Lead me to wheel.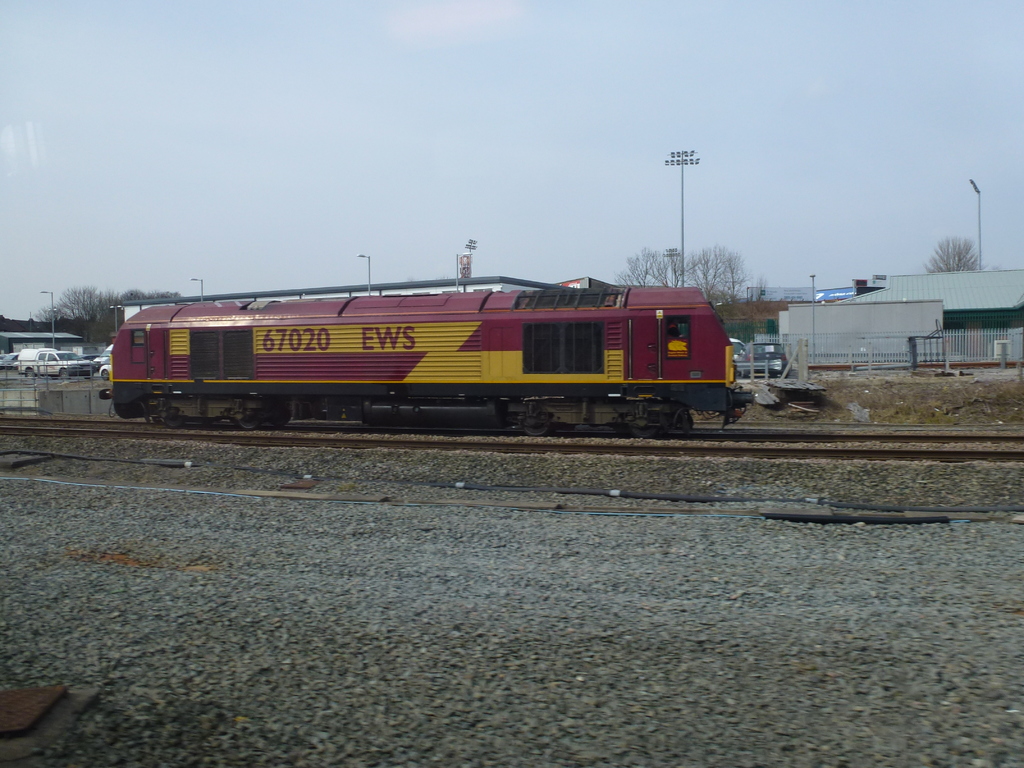
Lead to {"x1": 160, "y1": 393, "x2": 189, "y2": 433}.
